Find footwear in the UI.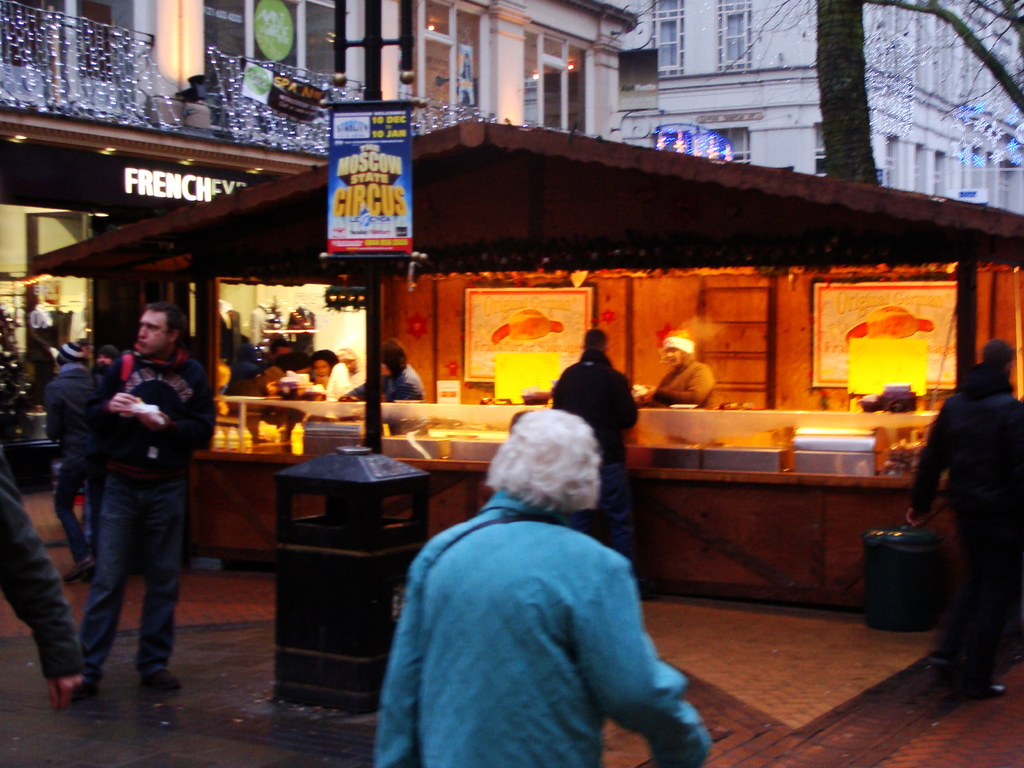
UI element at locate(970, 682, 1007, 698).
